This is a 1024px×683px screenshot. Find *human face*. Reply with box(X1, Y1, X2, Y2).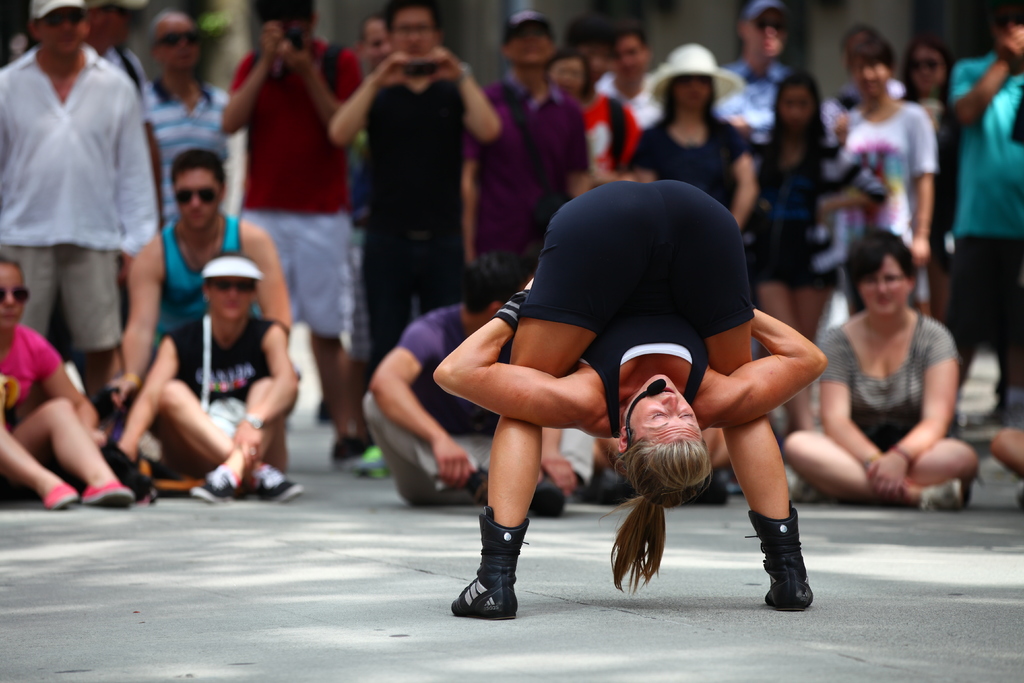
box(854, 57, 886, 90).
